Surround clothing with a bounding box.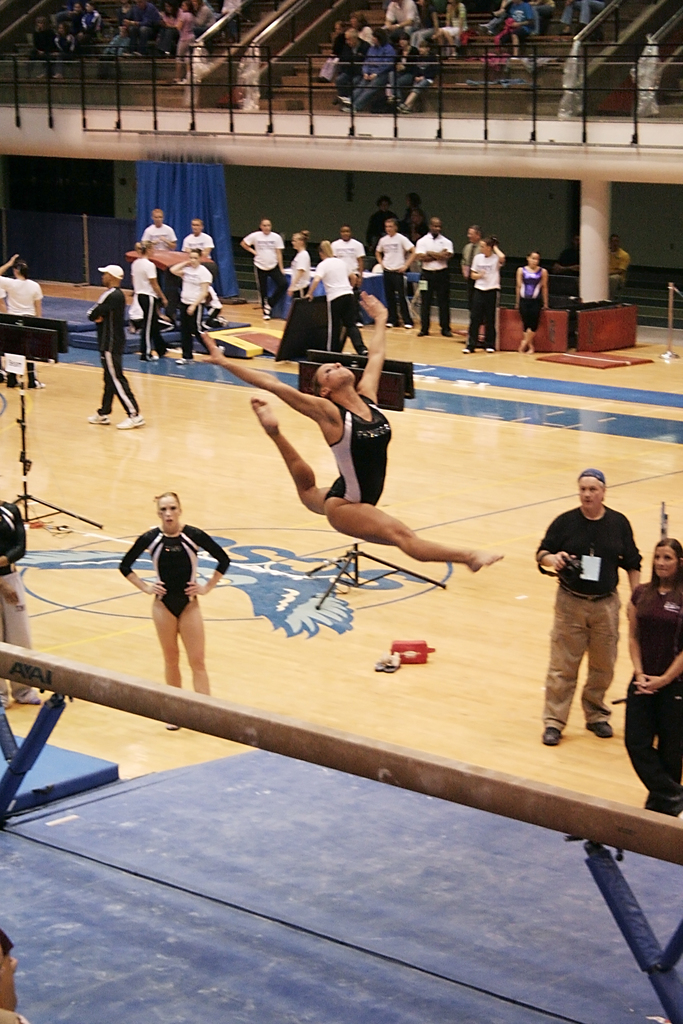
[174, 266, 209, 364].
